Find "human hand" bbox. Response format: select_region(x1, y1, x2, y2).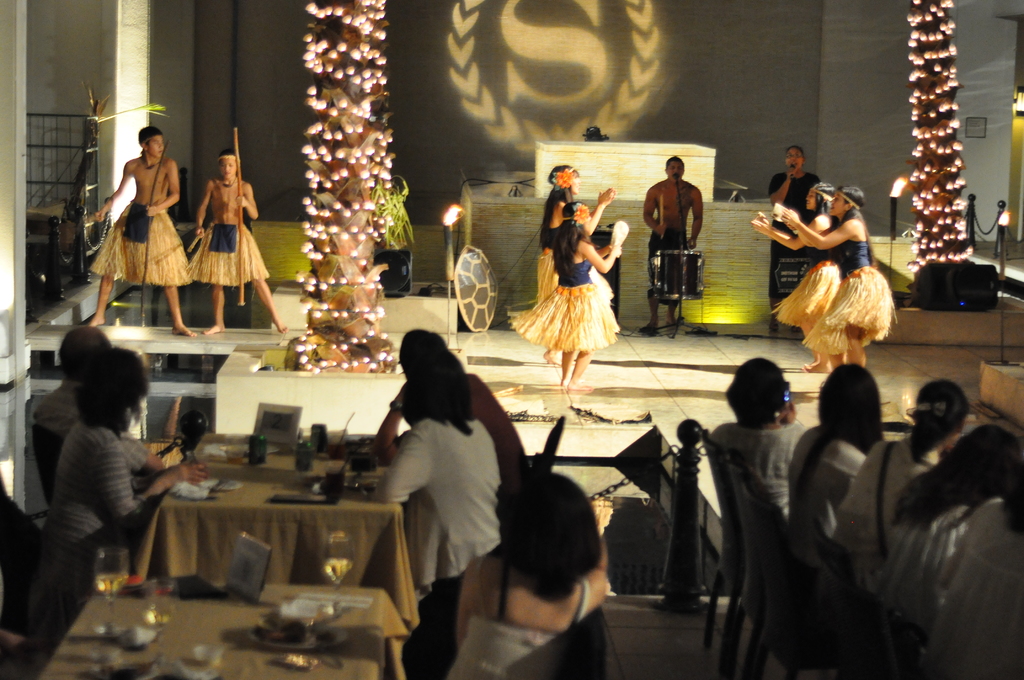
select_region(653, 223, 664, 236).
